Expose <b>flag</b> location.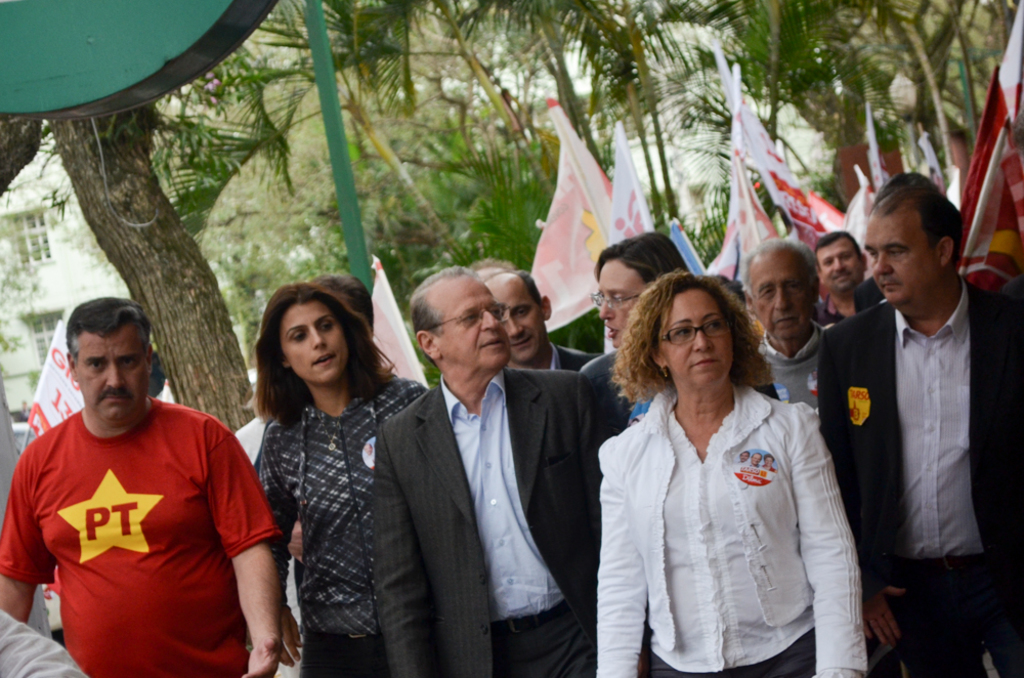
Exposed at l=948, t=68, r=1023, b=312.
